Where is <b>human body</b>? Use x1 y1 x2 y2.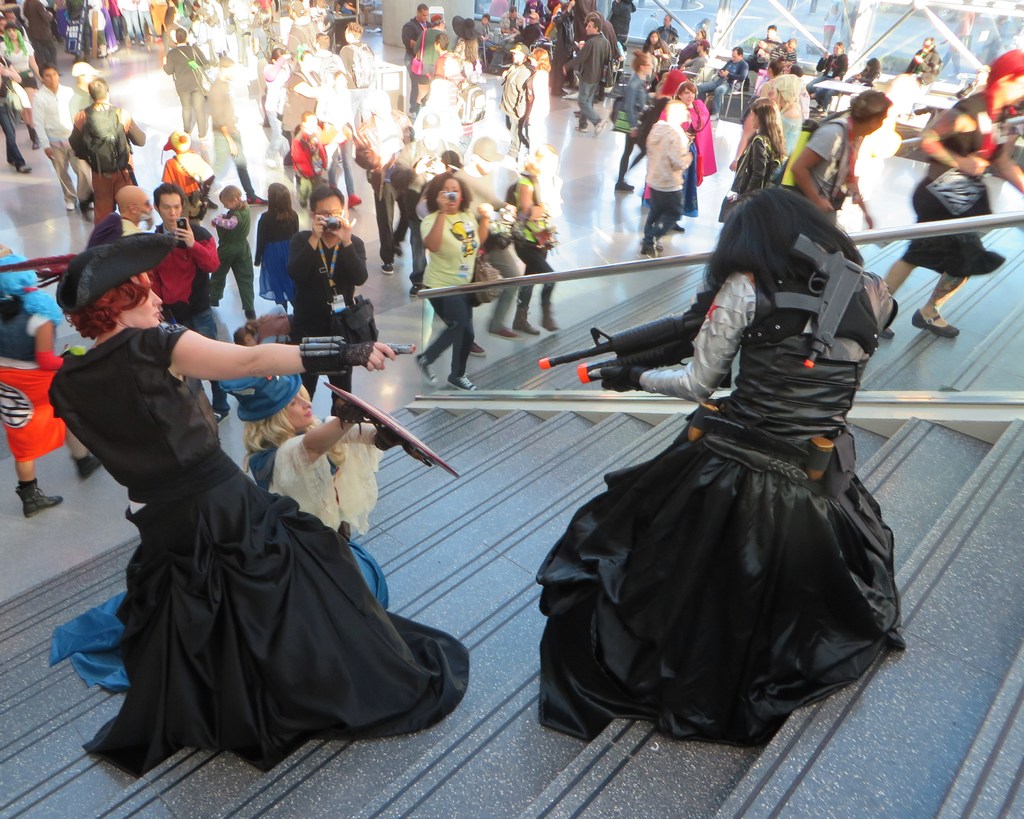
0 20 39 149.
